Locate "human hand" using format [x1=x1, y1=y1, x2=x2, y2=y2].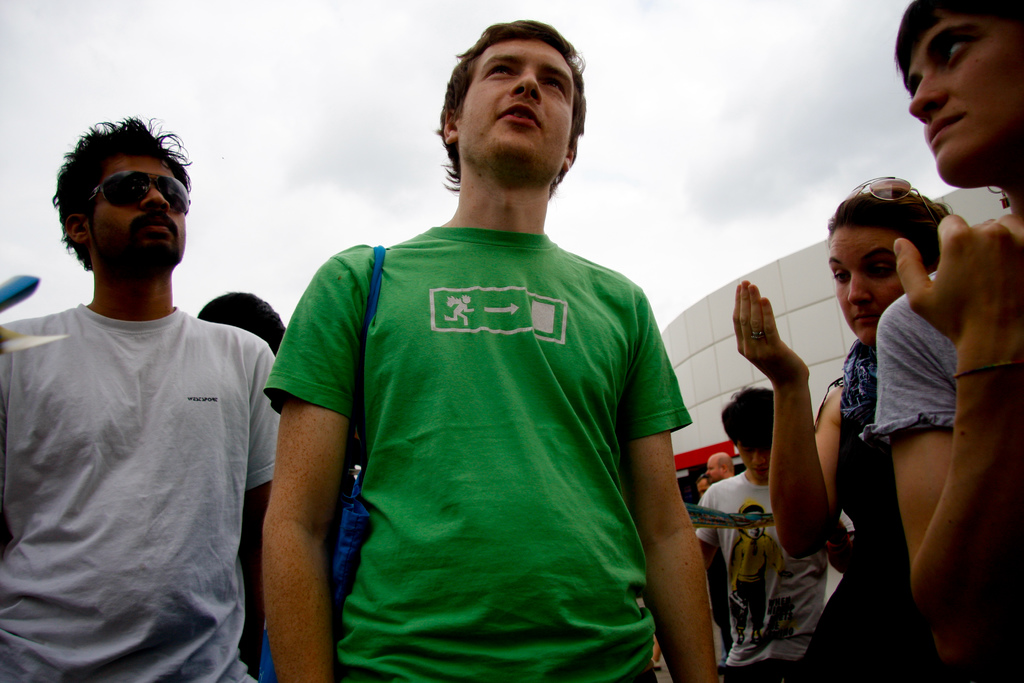
[x1=733, y1=280, x2=812, y2=388].
